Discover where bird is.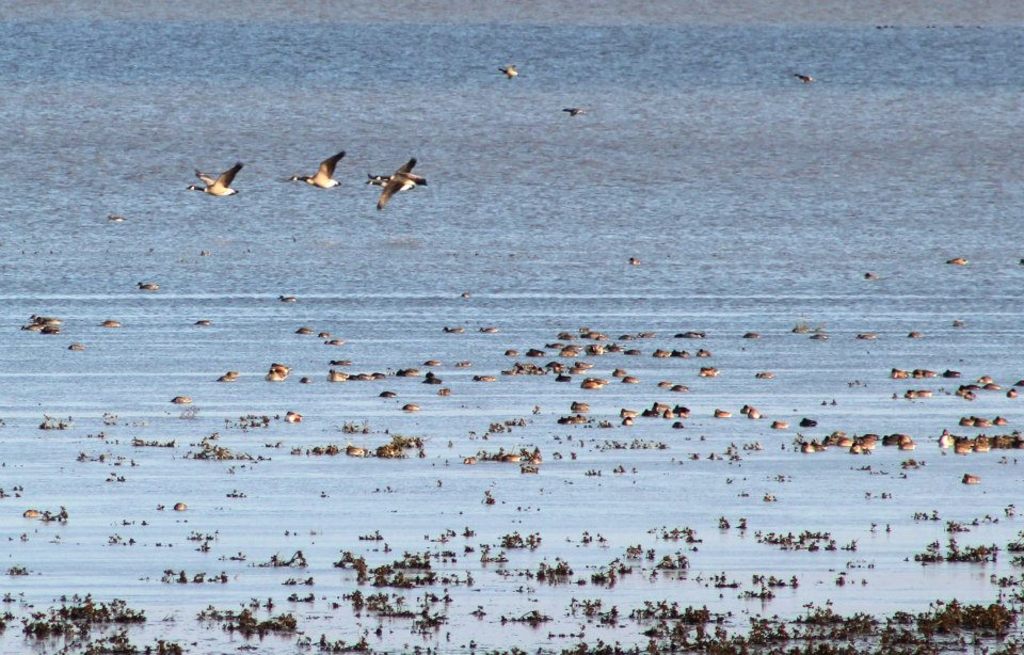
Discovered at select_region(1018, 258, 1023, 269).
